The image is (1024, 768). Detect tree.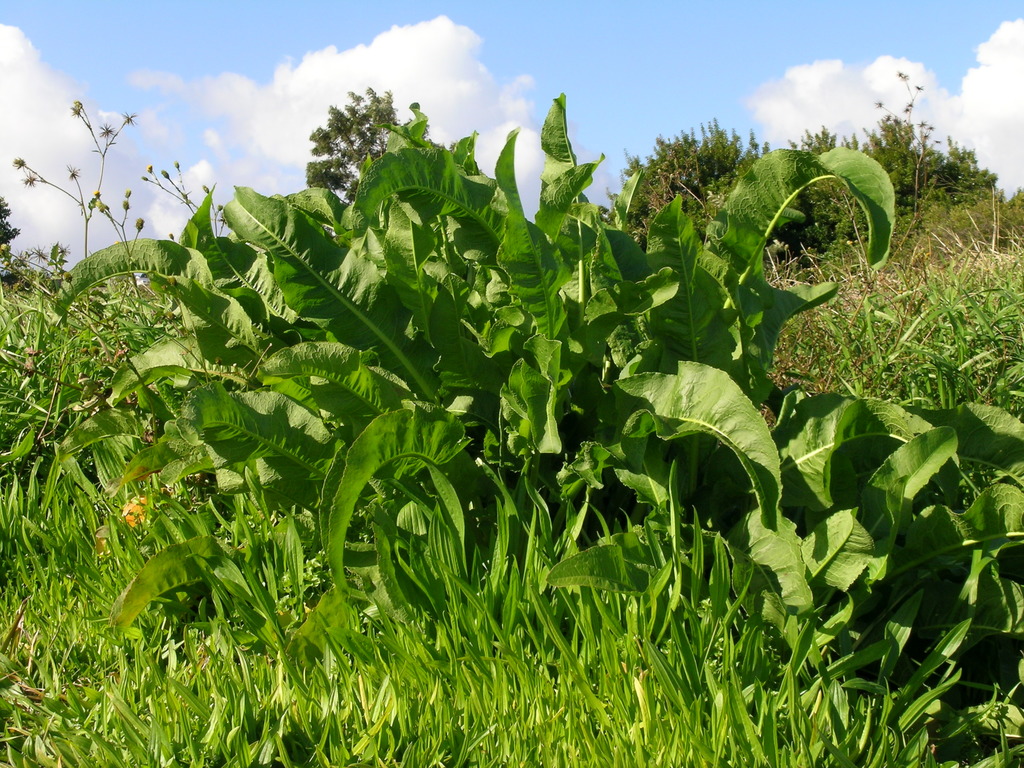
Detection: 0:195:19:246.
